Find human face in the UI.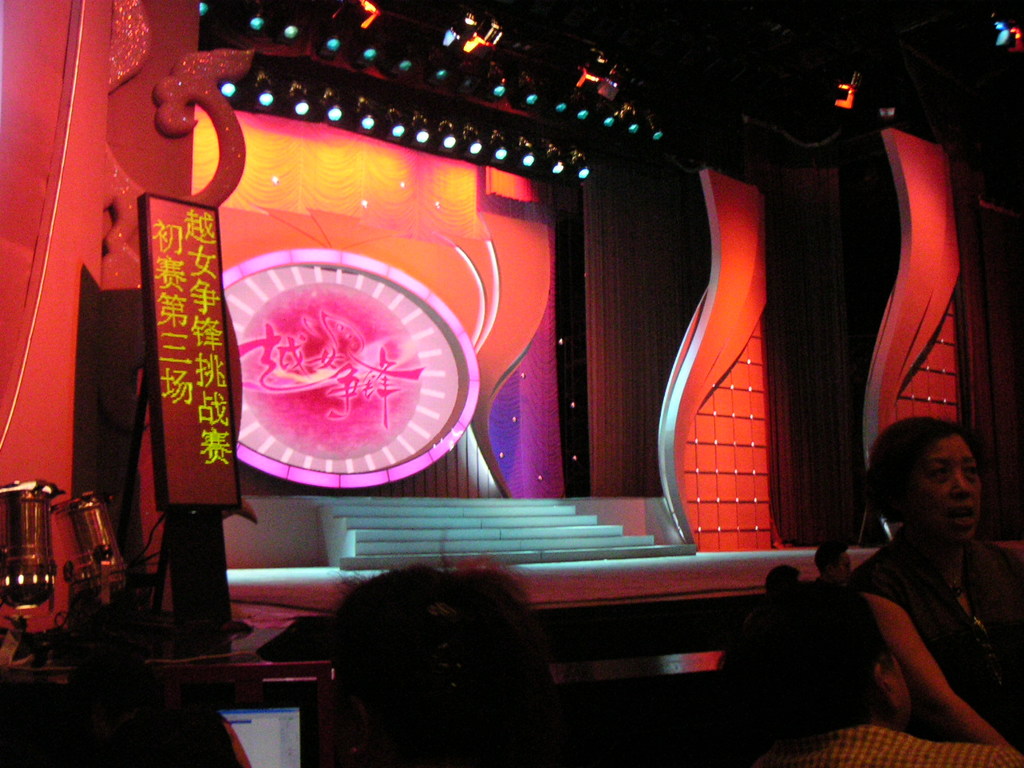
UI element at (left=906, top=432, right=985, bottom=544).
